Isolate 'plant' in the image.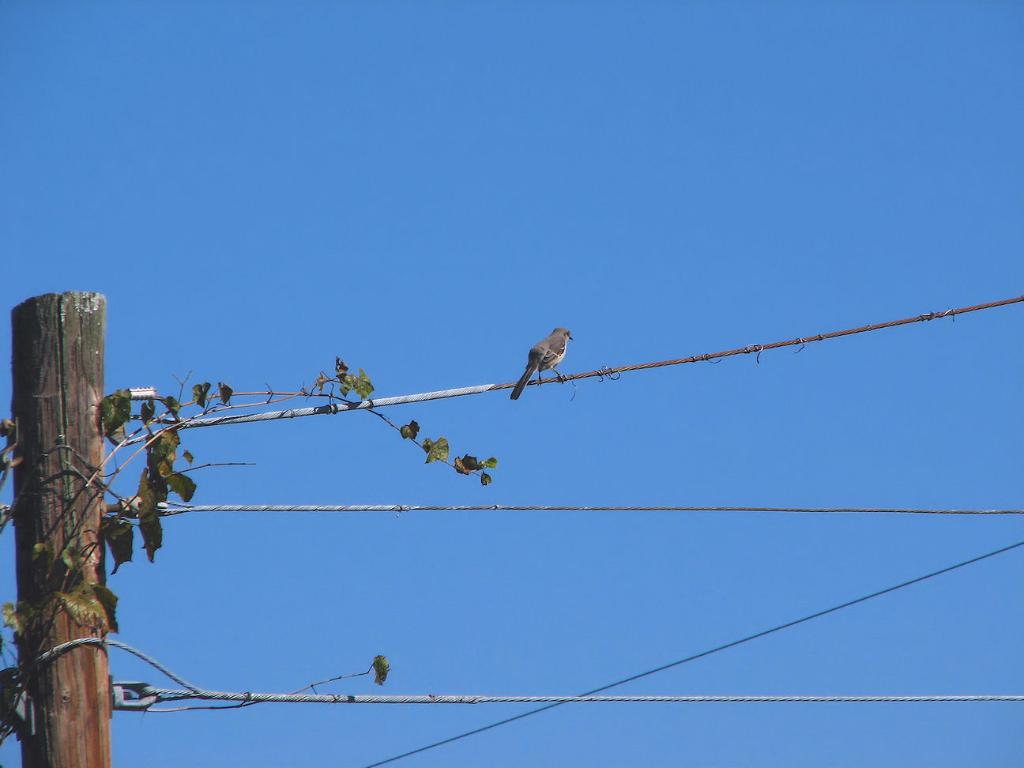
Isolated region: 0/357/503/742.
